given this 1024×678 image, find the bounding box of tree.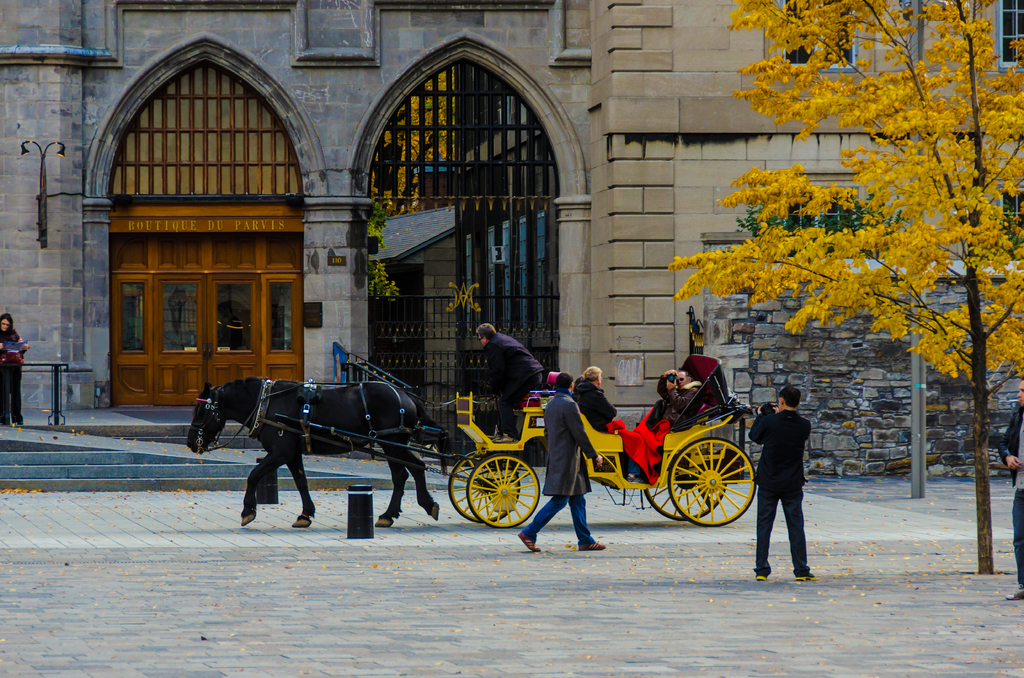
369:198:405:305.
